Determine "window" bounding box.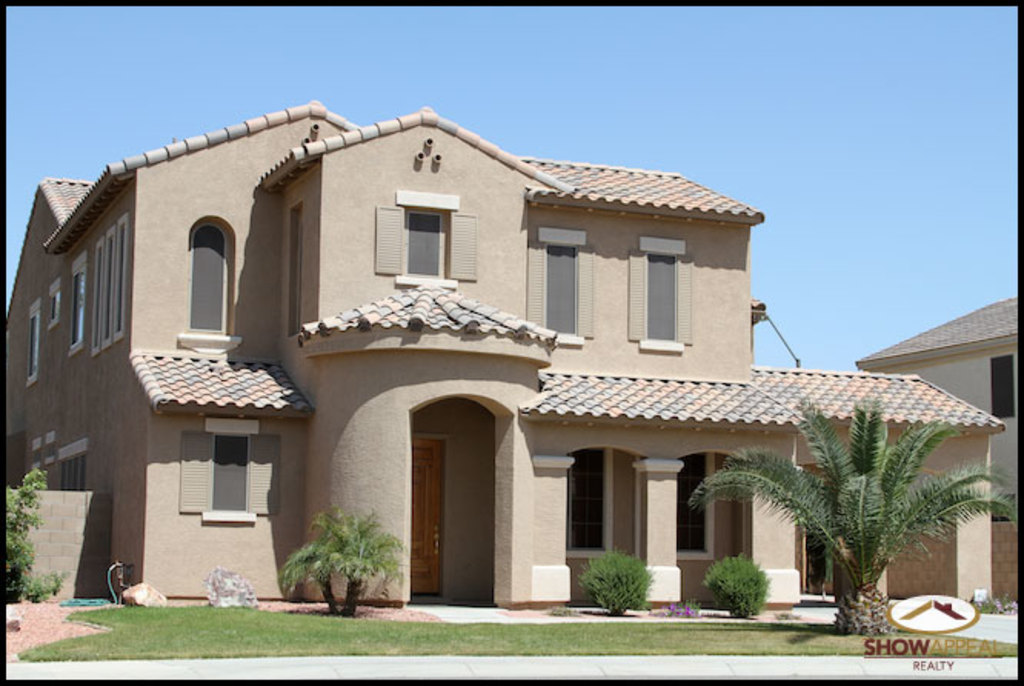
Determined: bbox=[524, 229, 597, 340].
